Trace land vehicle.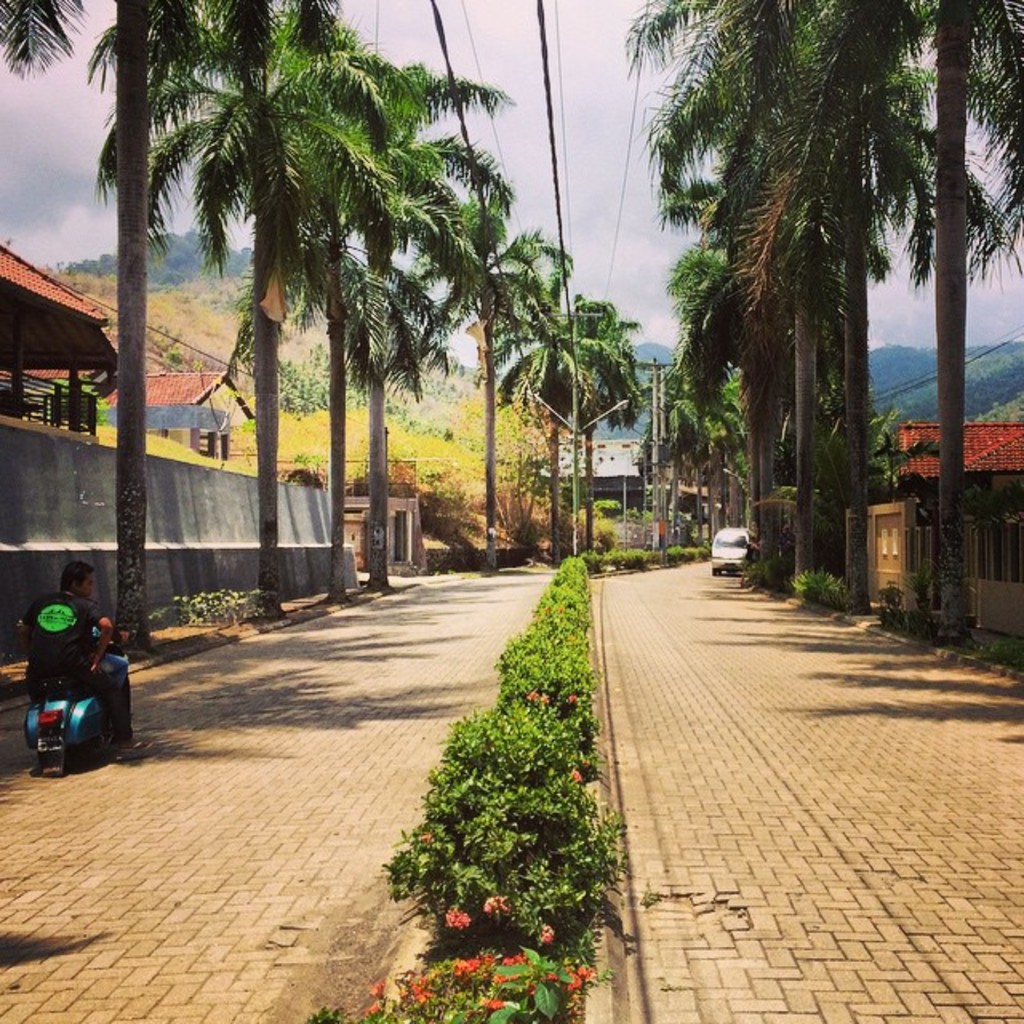
Traced to region(24, 629, 133, 776).
